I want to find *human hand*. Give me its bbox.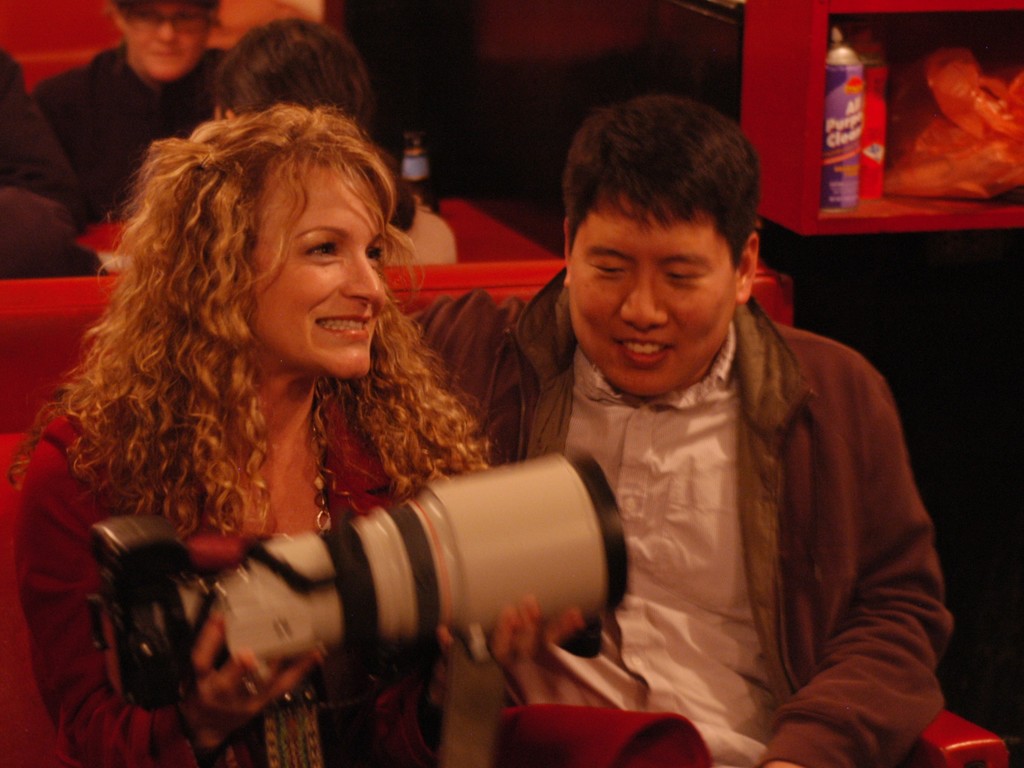
detection(767, 760, 801, 767).
